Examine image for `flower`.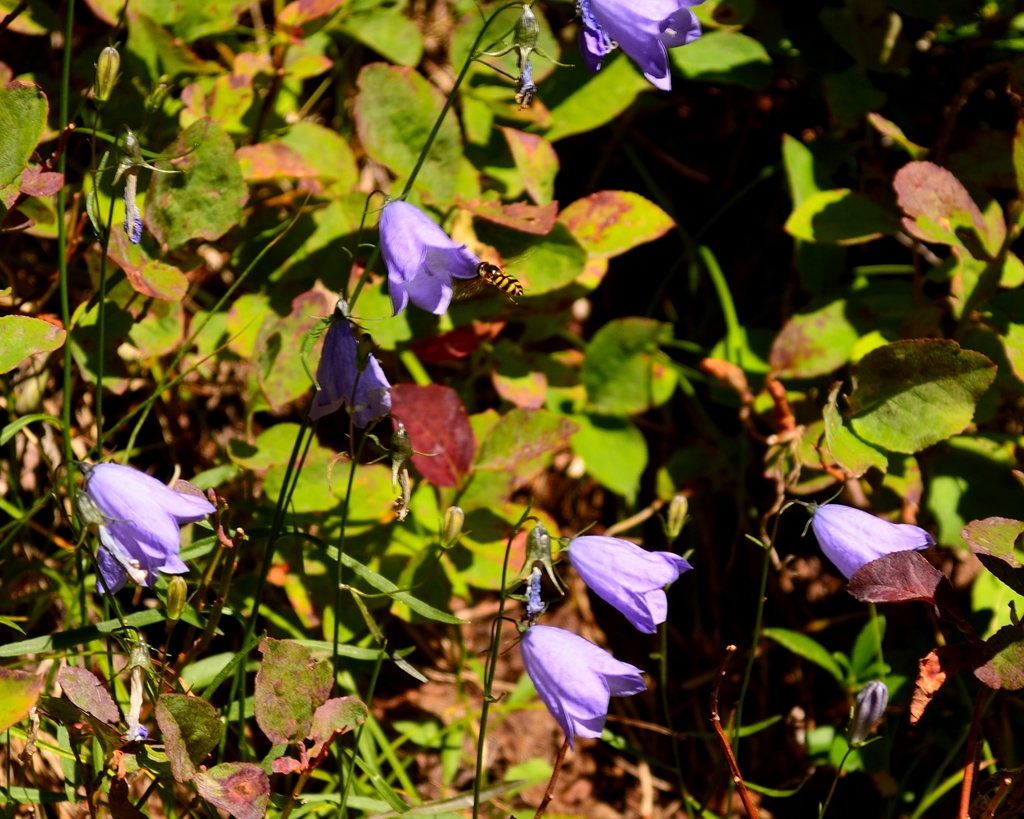
Examination result: 580:0:702:94.
